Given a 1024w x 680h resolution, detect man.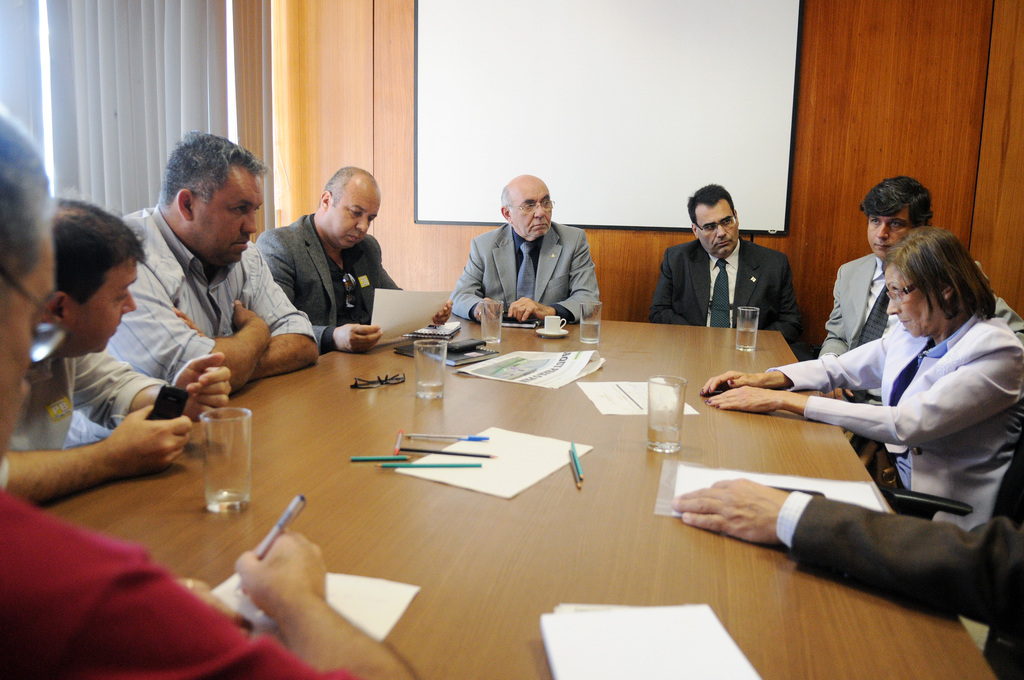
region(690, 224, 1023, 519).
